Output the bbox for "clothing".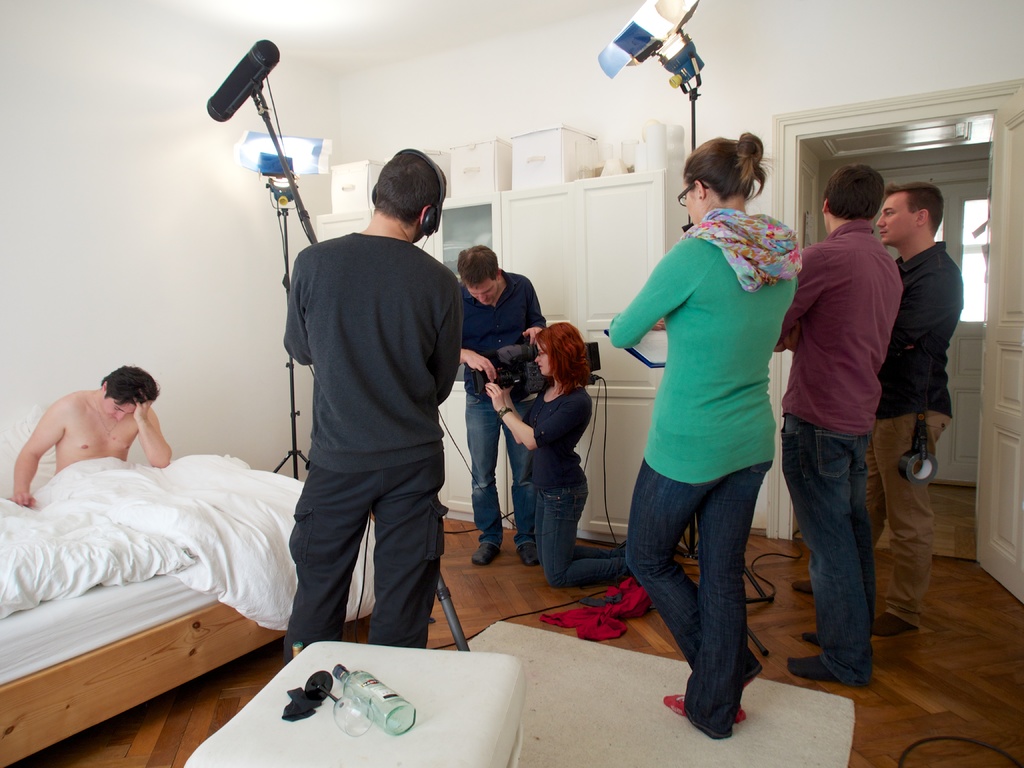
(772,220,903,689).
